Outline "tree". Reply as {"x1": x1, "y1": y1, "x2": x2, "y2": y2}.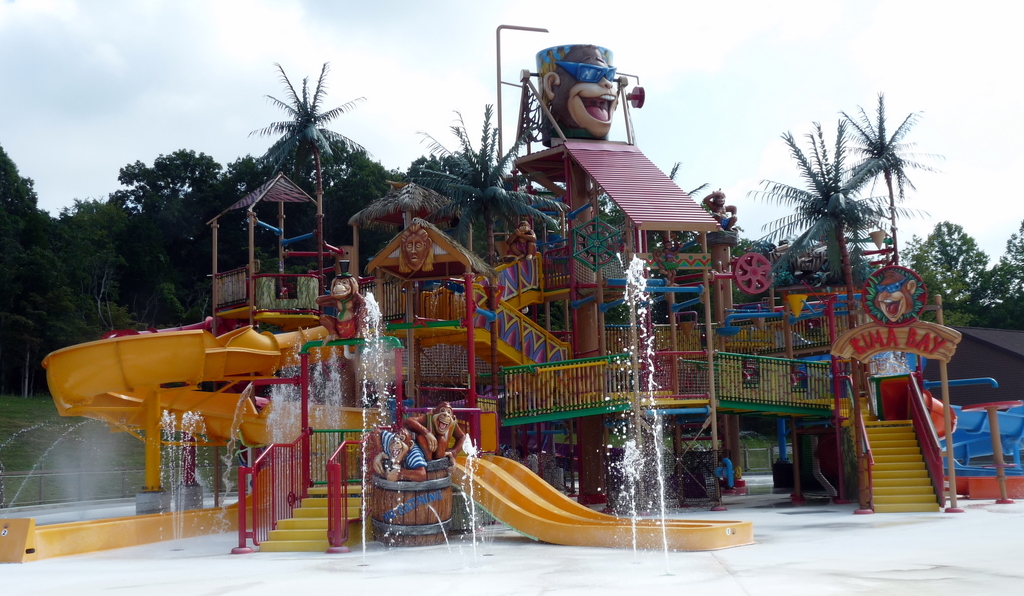
{"x1": 598, "y1": 187, "x2": 632, "y2": 225}.
